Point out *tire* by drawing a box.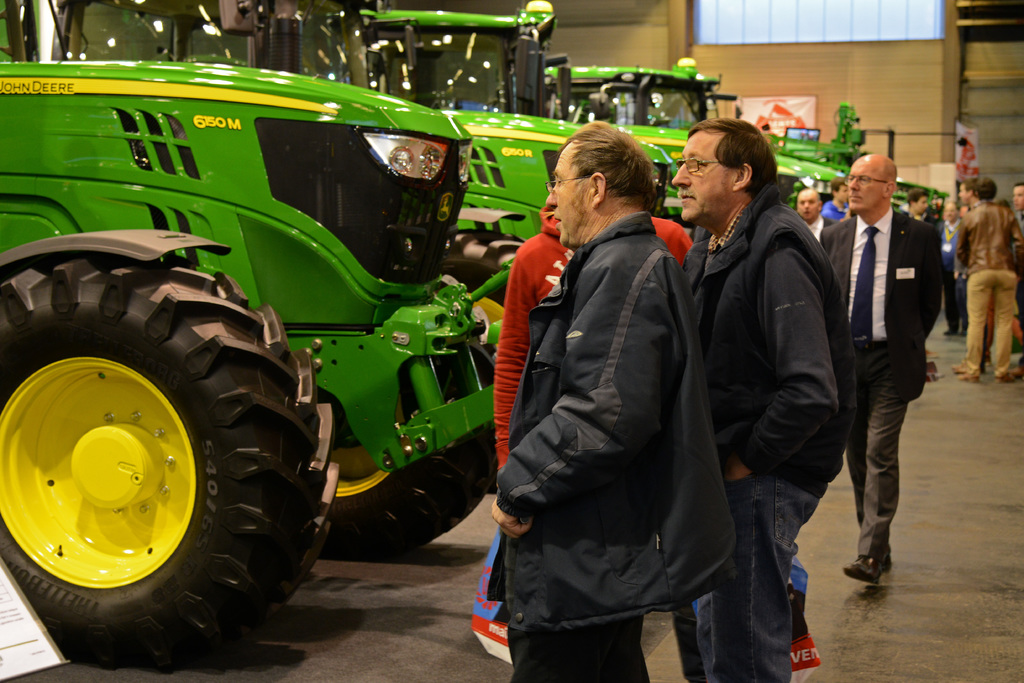
x1=443 y1=229 x2=533 y2=486.
